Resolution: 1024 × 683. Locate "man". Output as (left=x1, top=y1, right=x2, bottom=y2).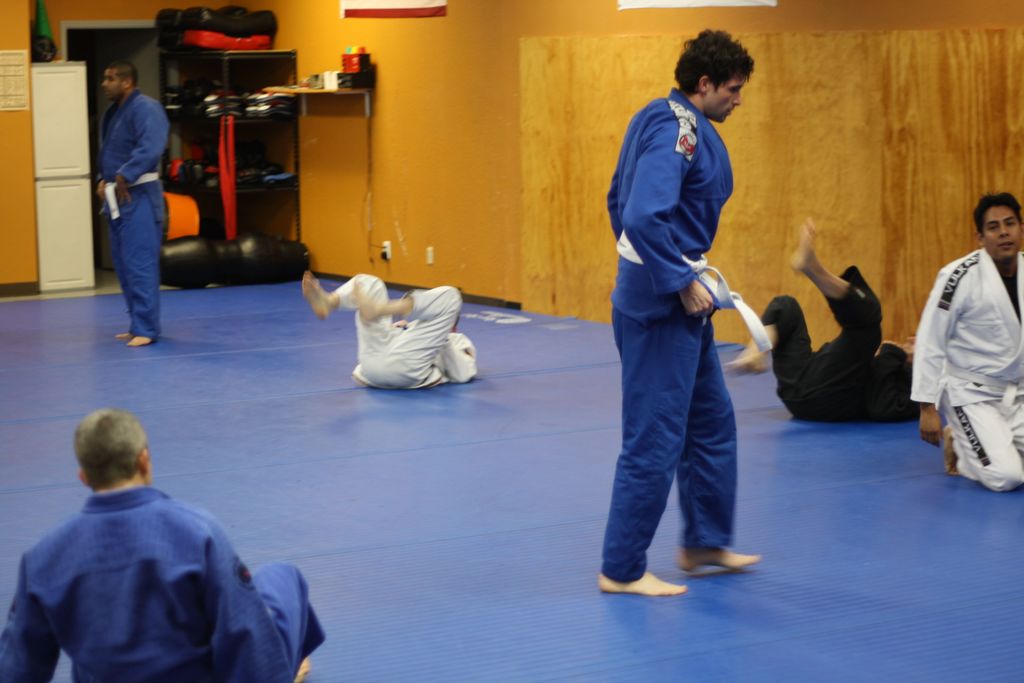
(left=909, top=193, right=1023, bottom=490).
